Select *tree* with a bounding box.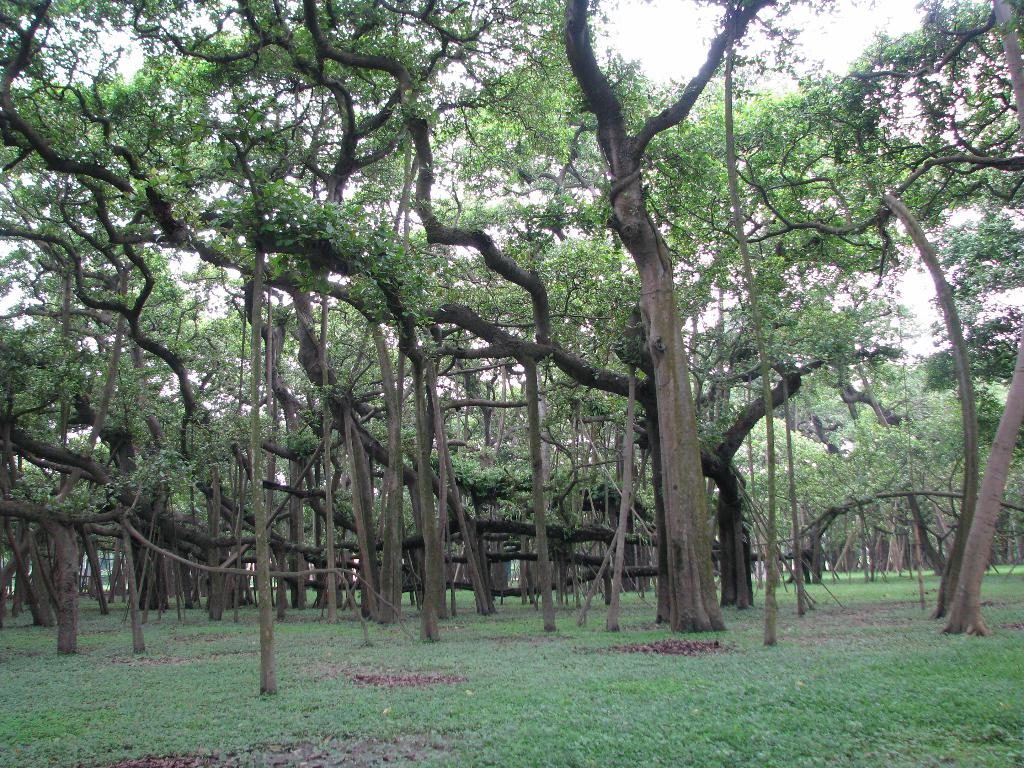
crop(561, 0, 781, 634).
